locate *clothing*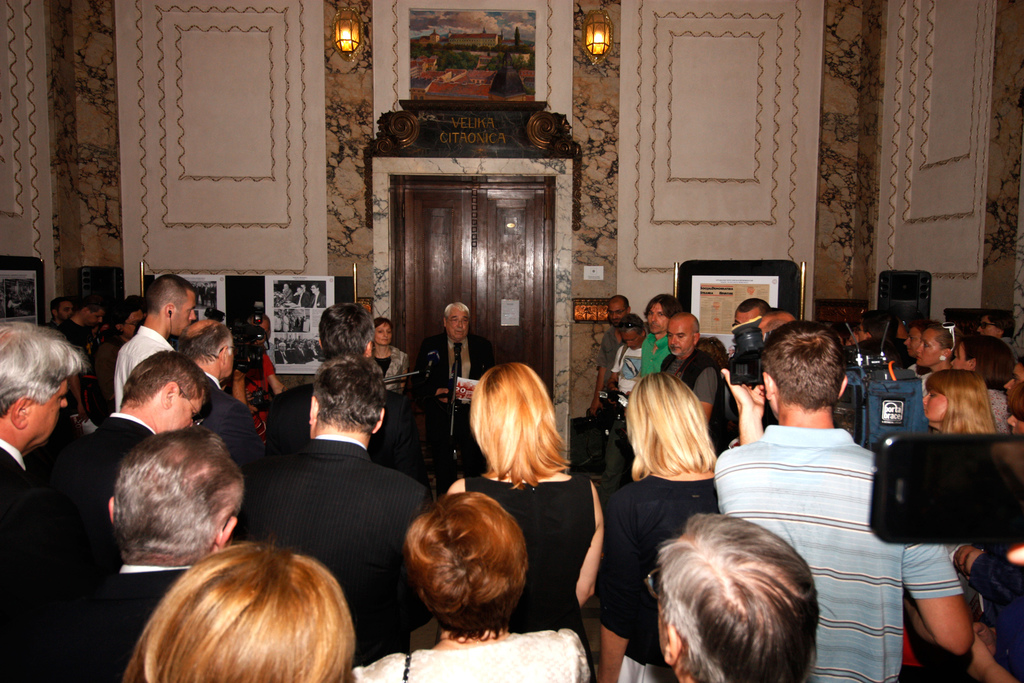
[left=662, top=349, right=712, bottom=429]
